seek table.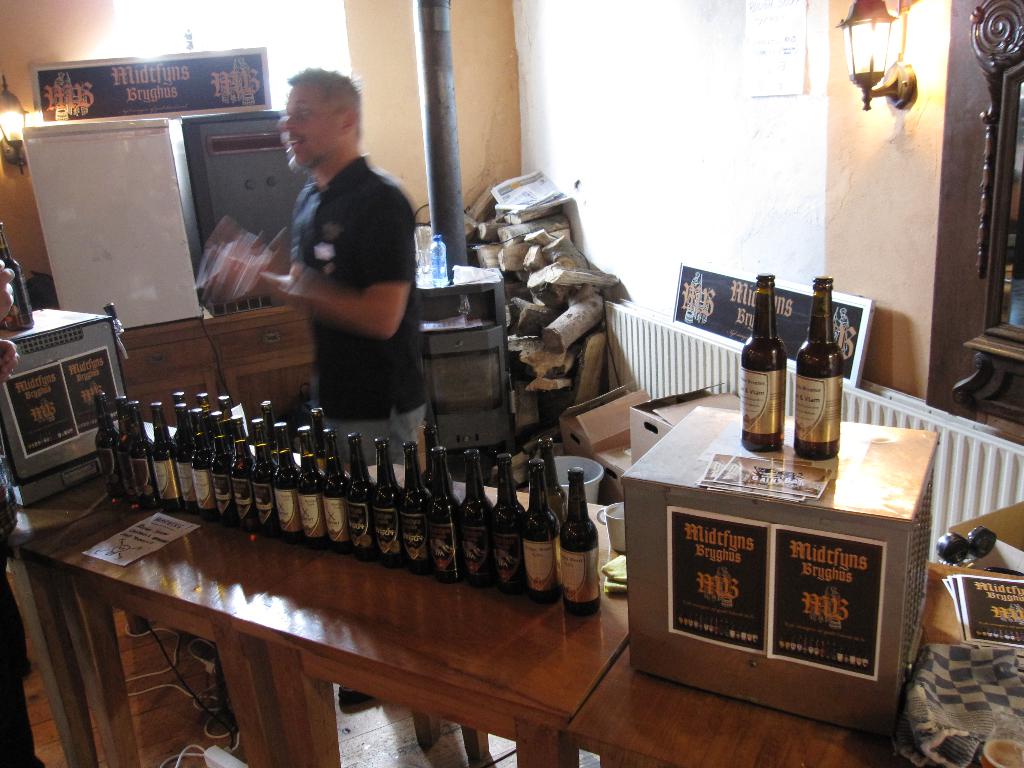
crop(24, 478, 699, 757).
